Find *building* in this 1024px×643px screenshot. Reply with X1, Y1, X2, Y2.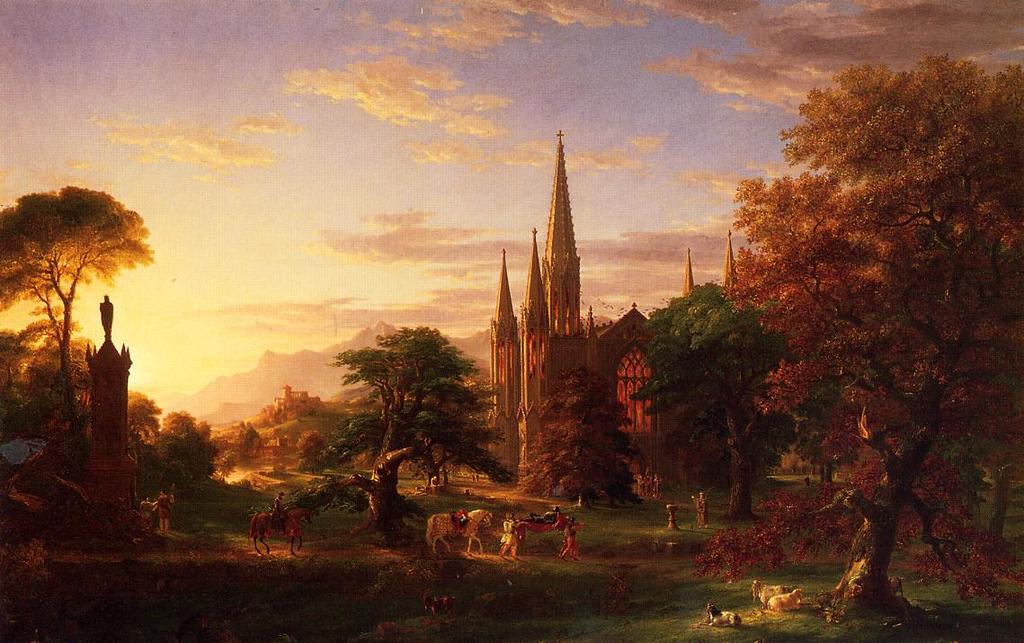
482, 130, 766, 493.
